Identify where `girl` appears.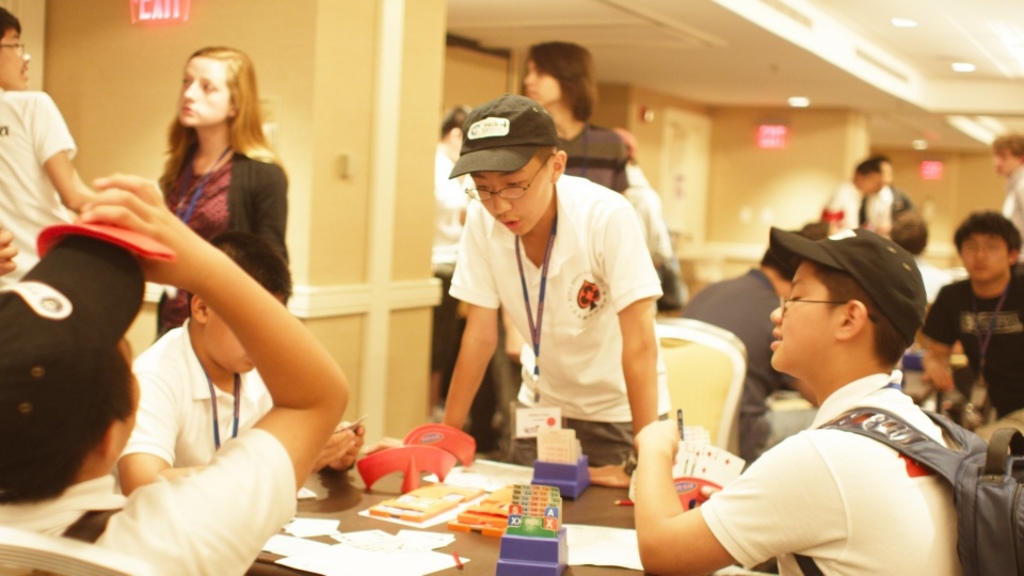
Appears at x1=153 y1=47 x2=286 y2=342.
